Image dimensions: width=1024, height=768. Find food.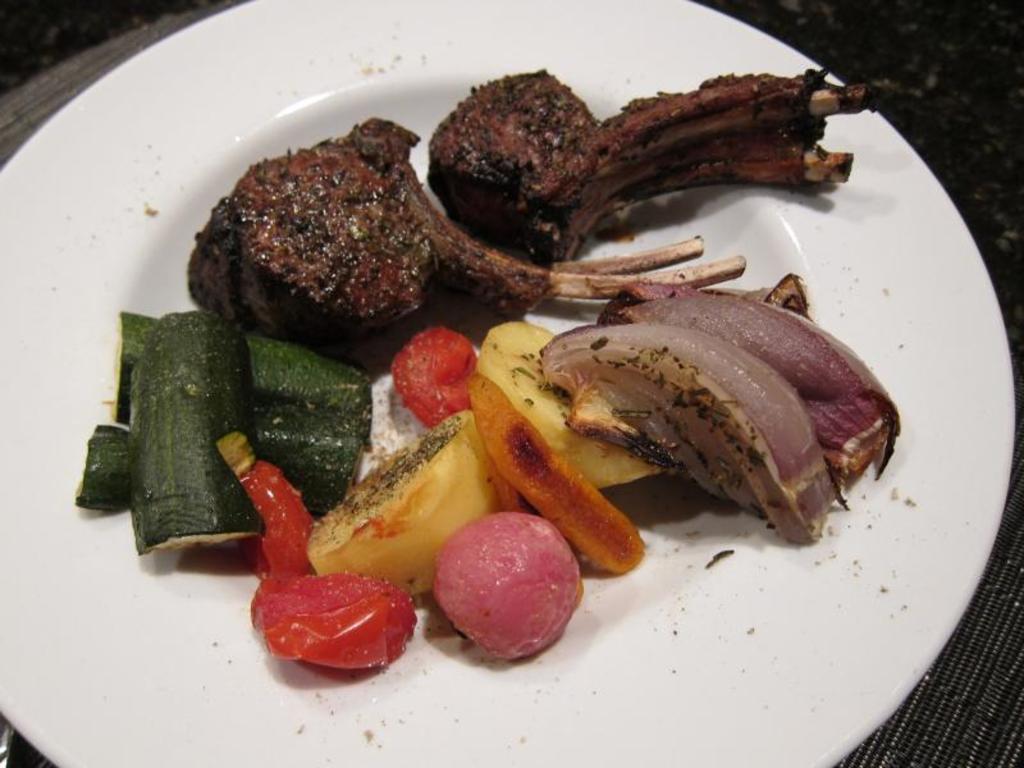
[431,61,881,253].
